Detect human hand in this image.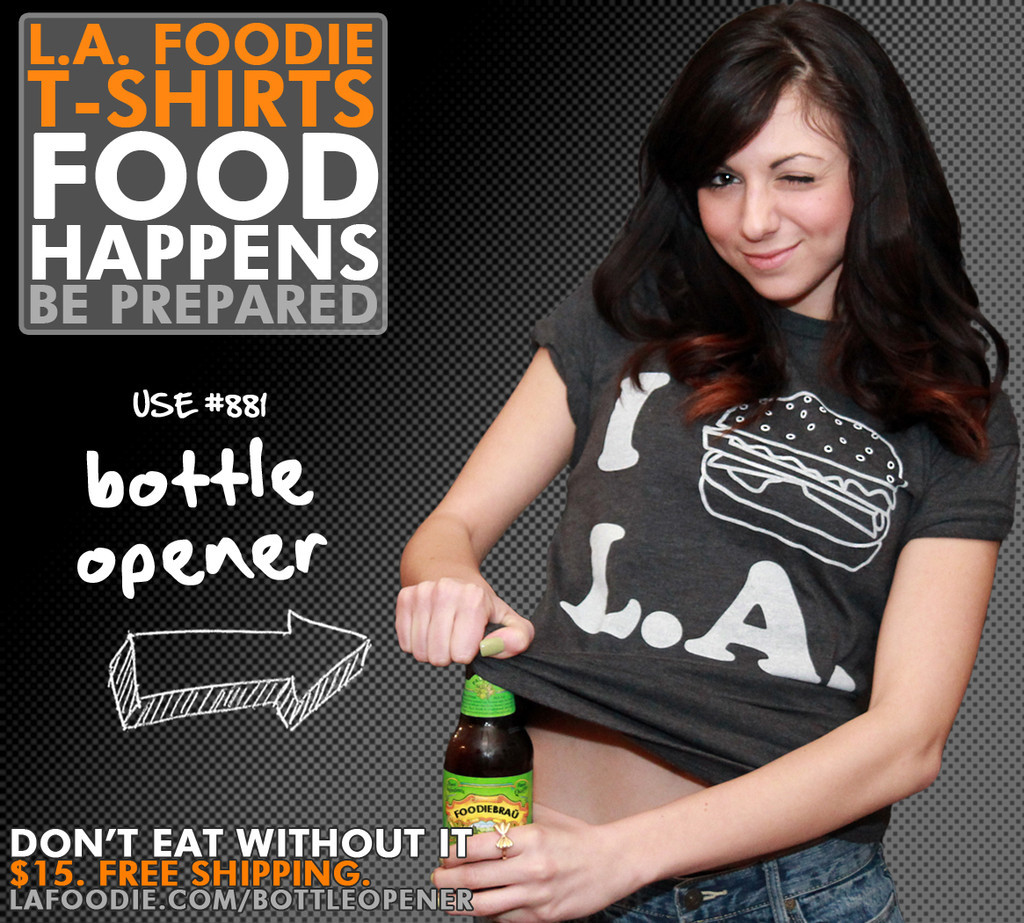
Detection: [left=403, top=508, right=535, bottom=702].
